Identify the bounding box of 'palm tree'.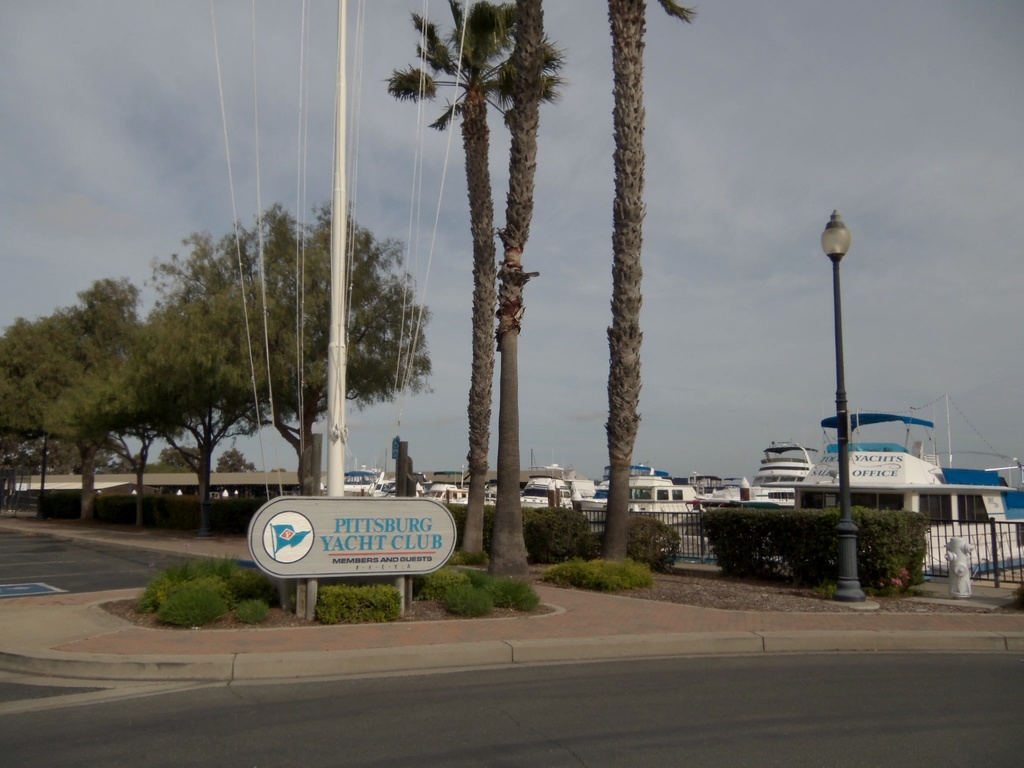
399:8:570:592.
